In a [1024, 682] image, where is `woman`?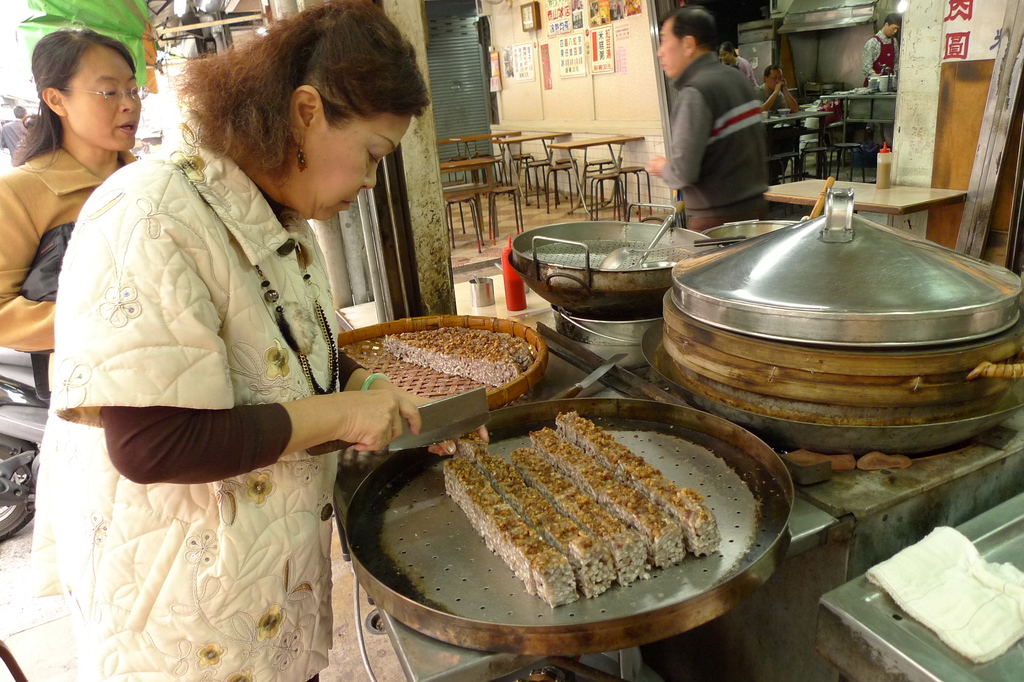
left=717, top=45, right=755, bottom=87.
